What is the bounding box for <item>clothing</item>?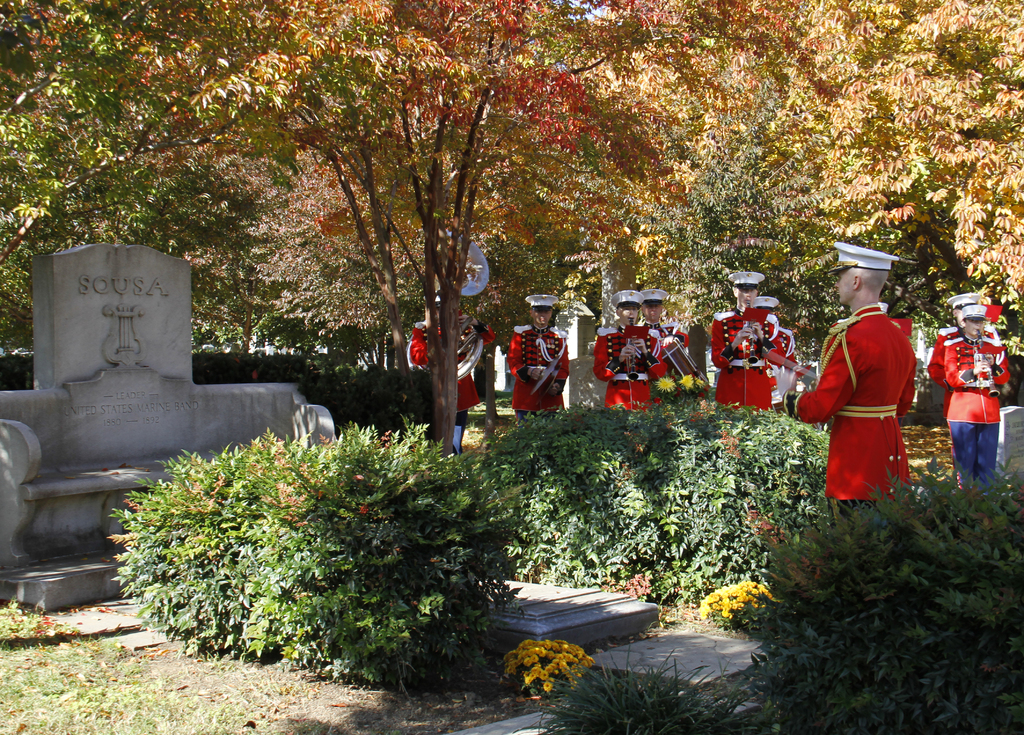
BBox(586, 323, 645, 404).
